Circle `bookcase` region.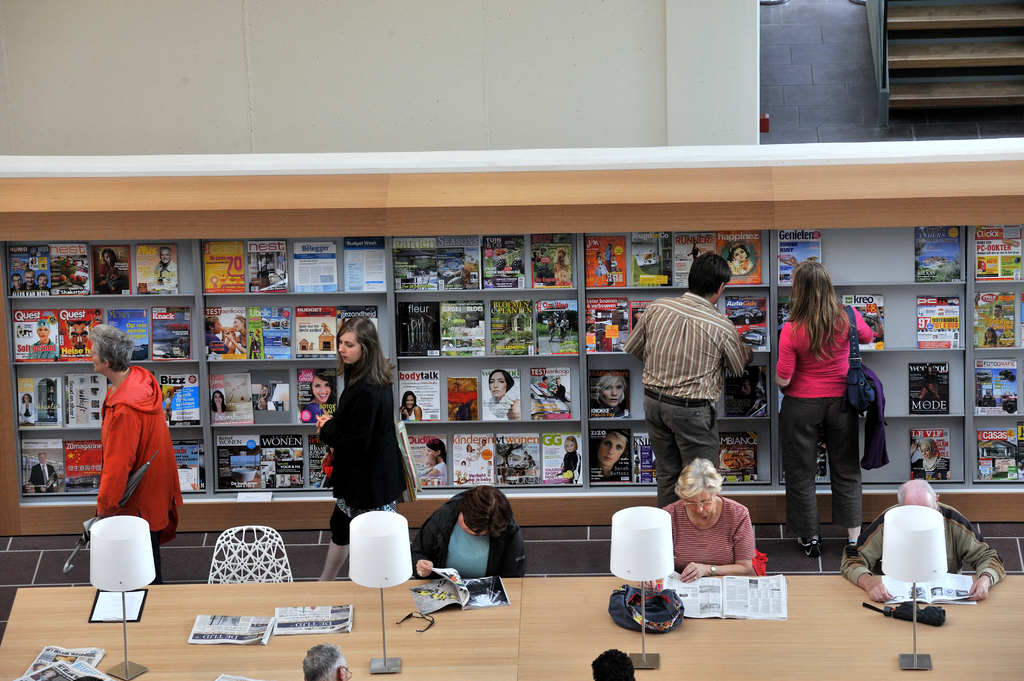
Region: 0,154,1023,544.
